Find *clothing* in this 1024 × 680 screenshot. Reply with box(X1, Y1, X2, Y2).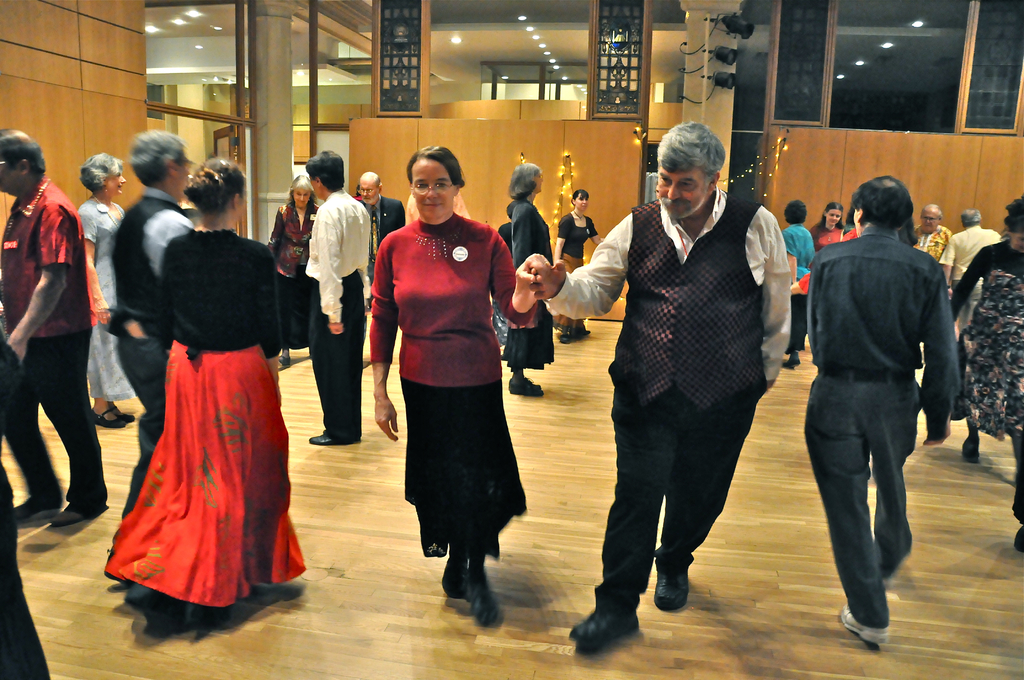
box(785, 223, 819, 355).
